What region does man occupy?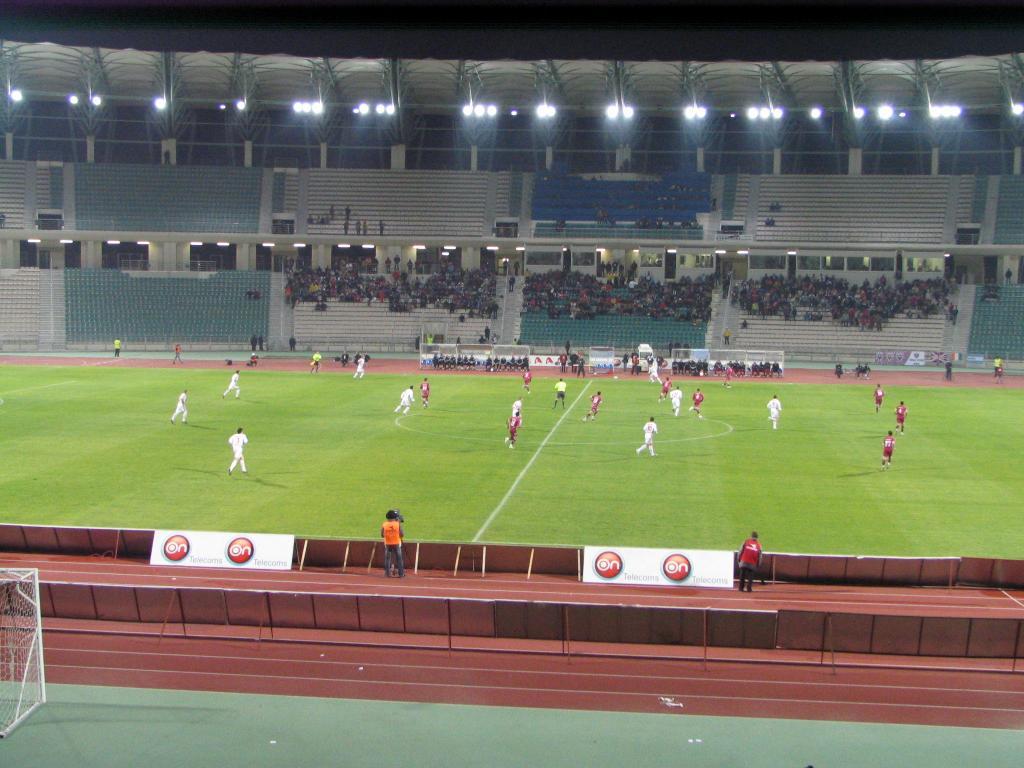
bbox=[390, 253, 401, 271].
